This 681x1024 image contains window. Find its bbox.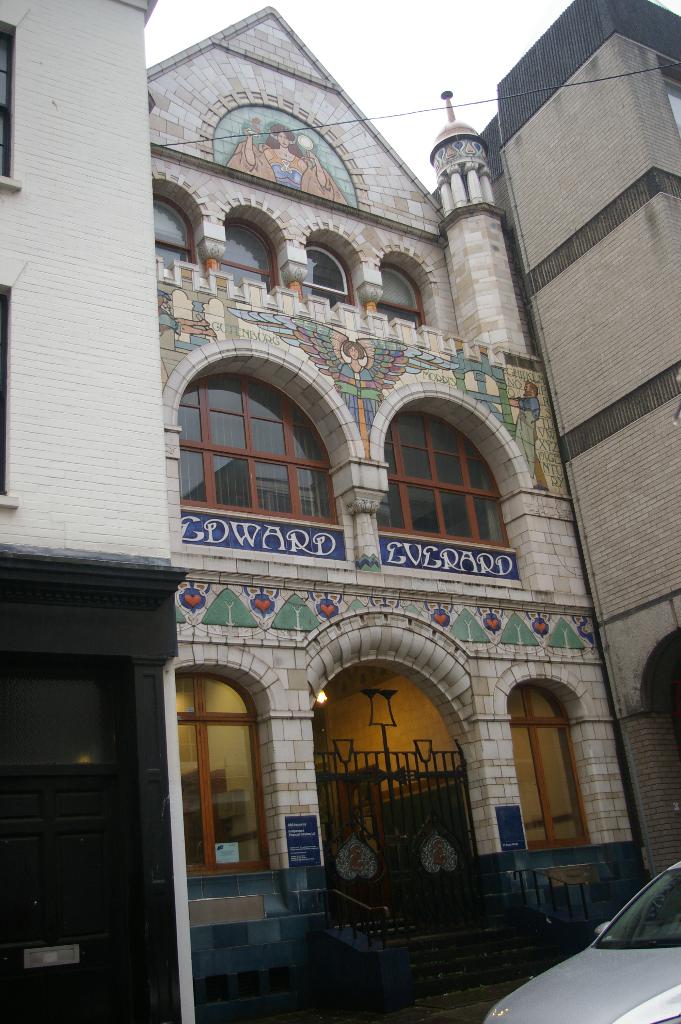
<box>149,200,198,269</box>.
